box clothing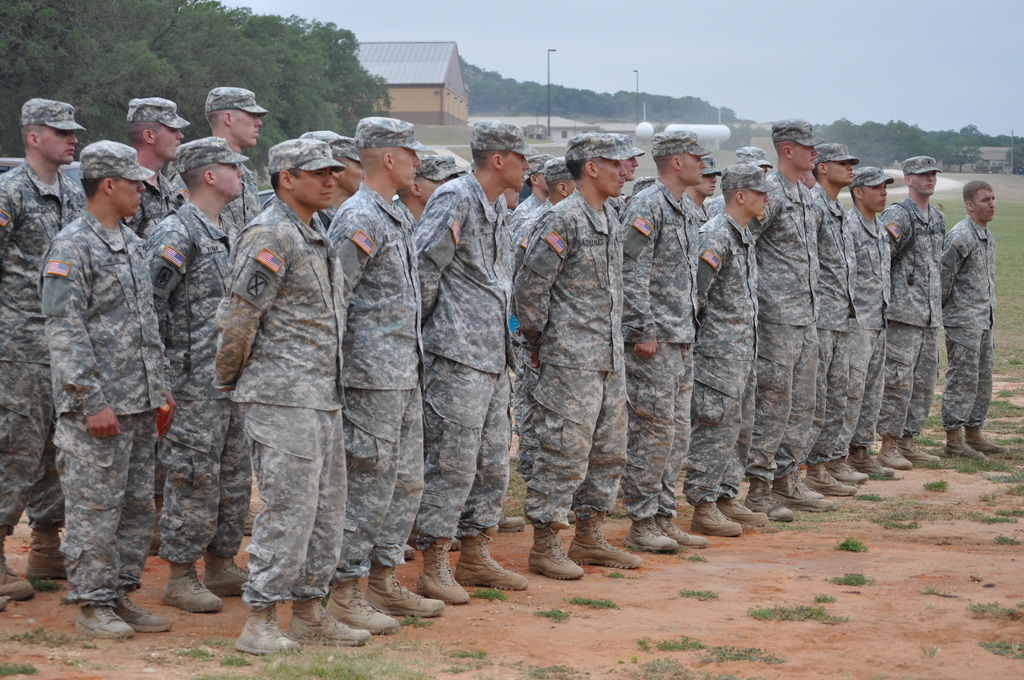
box(884, 194, 964, 446)
